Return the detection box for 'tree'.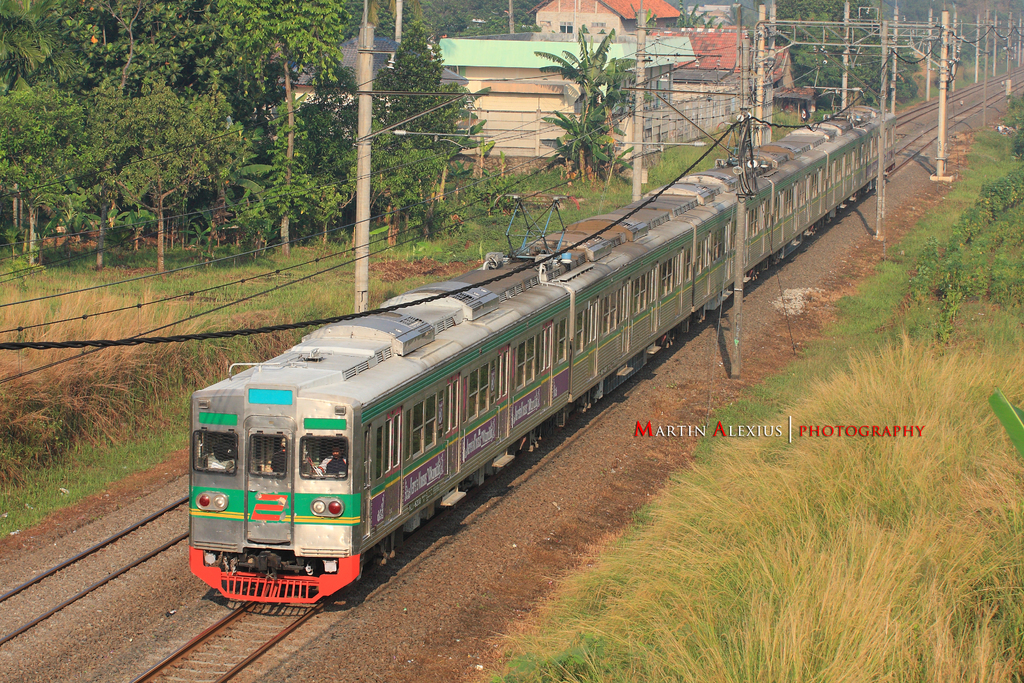
[x1=528, y1=21, x2=651, y2=184].
